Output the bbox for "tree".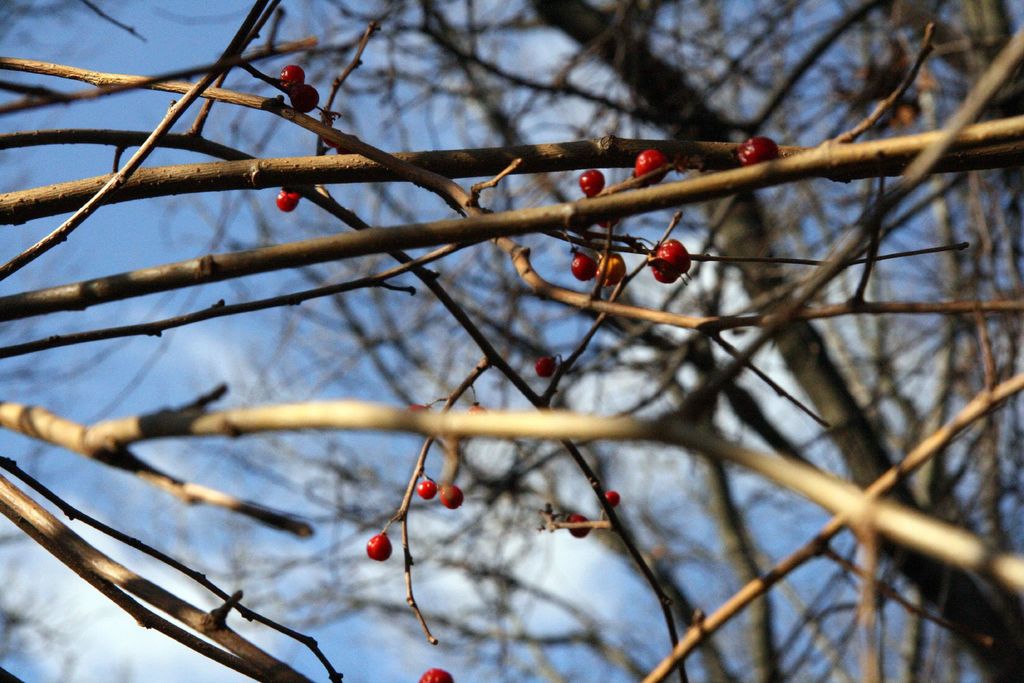
0, 0, 1023, 682.
